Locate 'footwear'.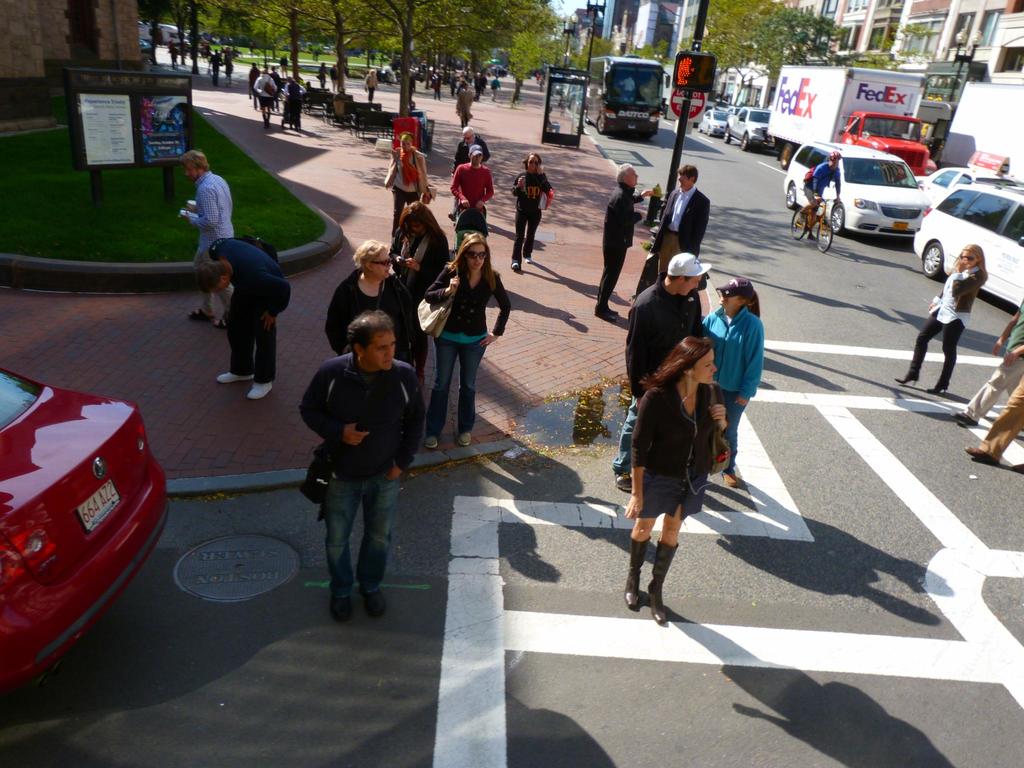
Bounding box: box=[218, 372, 253, 383].
